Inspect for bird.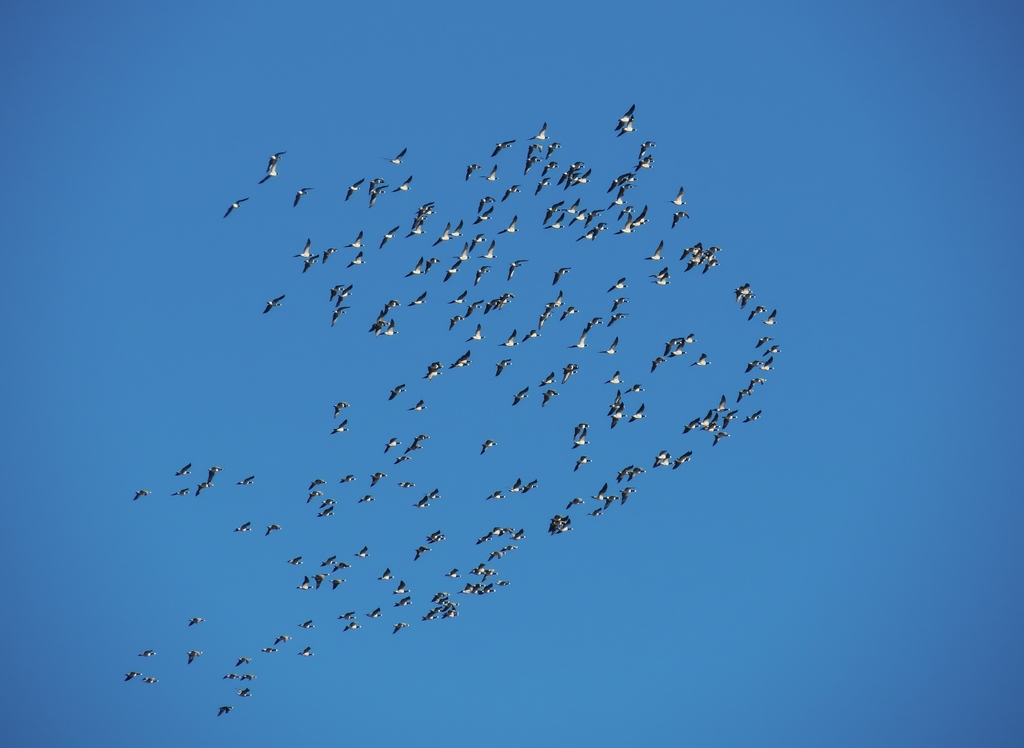
Inspection: pyautogui.locateOnScreen(223, 195, 250, 222).
